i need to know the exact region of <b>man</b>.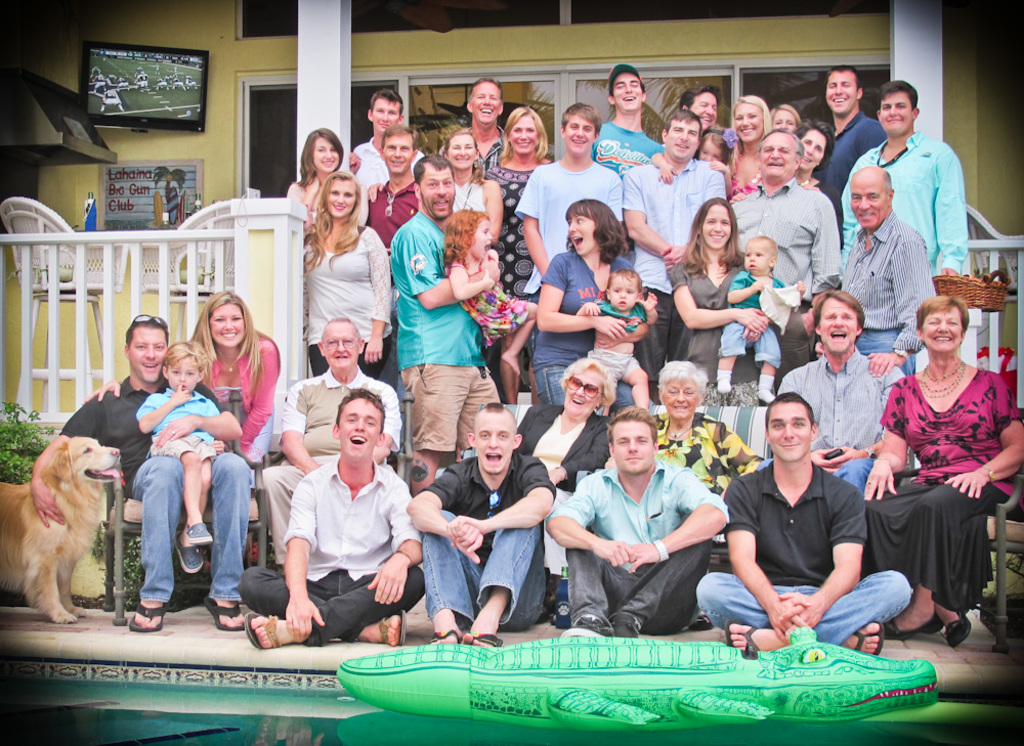
Region: [left=362, top=120, right=428, bottom=252].
